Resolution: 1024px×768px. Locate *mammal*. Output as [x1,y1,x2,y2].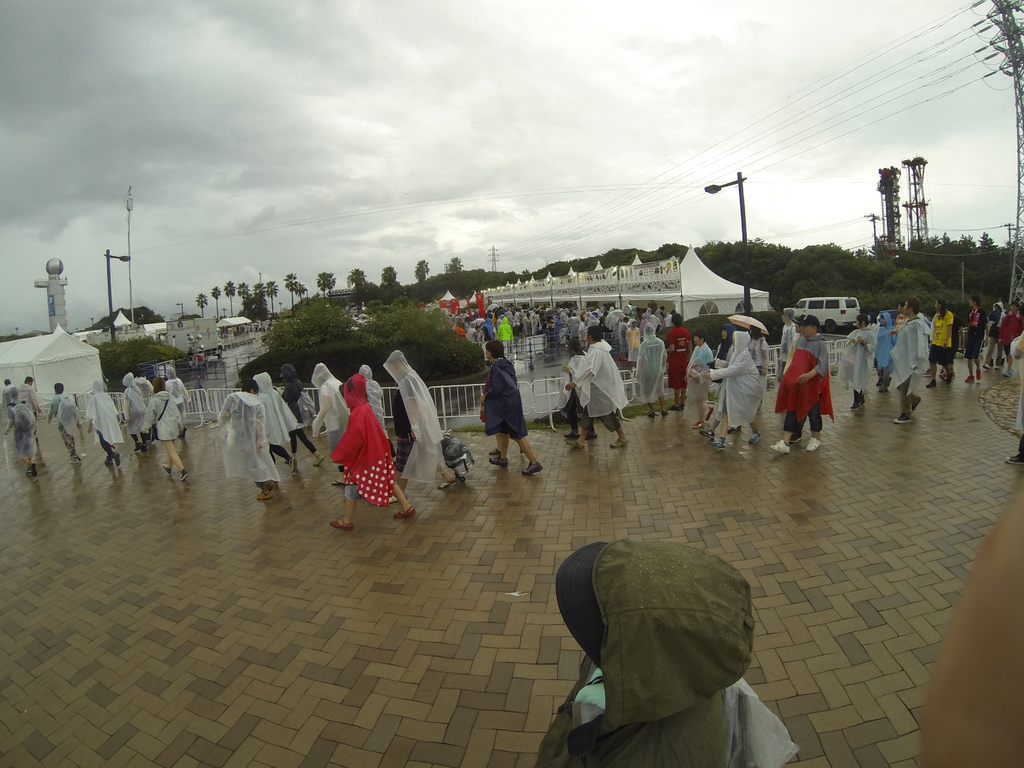
[700,323,733,437].
